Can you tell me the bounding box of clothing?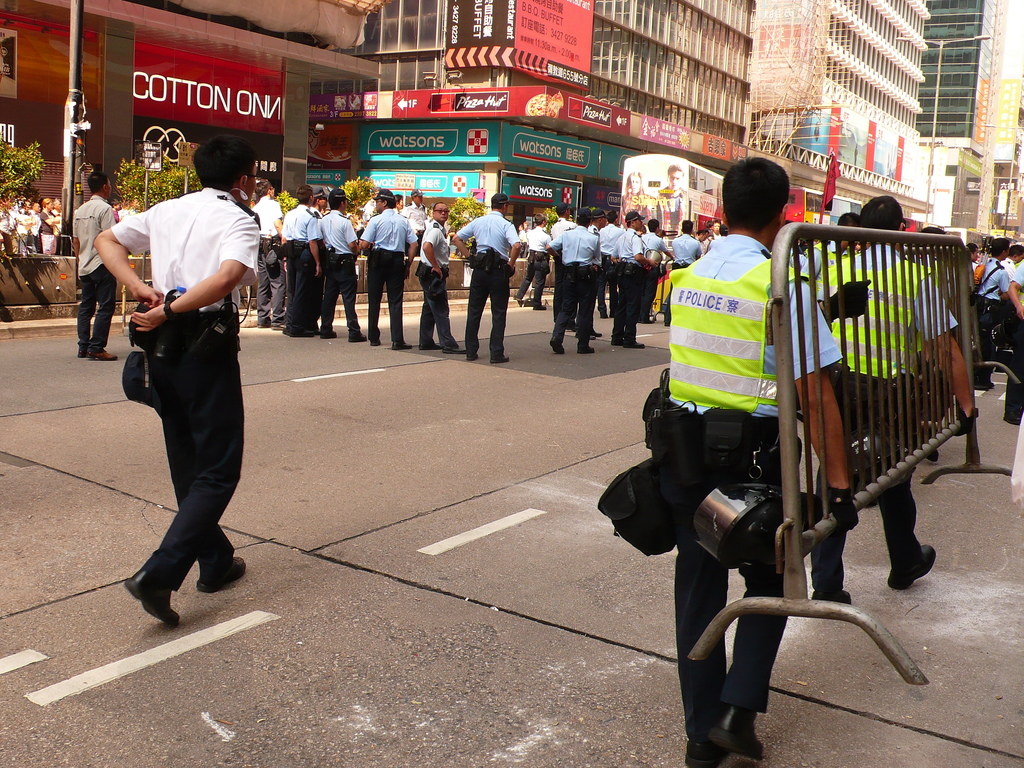
(x1=796, y1=237, x2=832, y2=292).
